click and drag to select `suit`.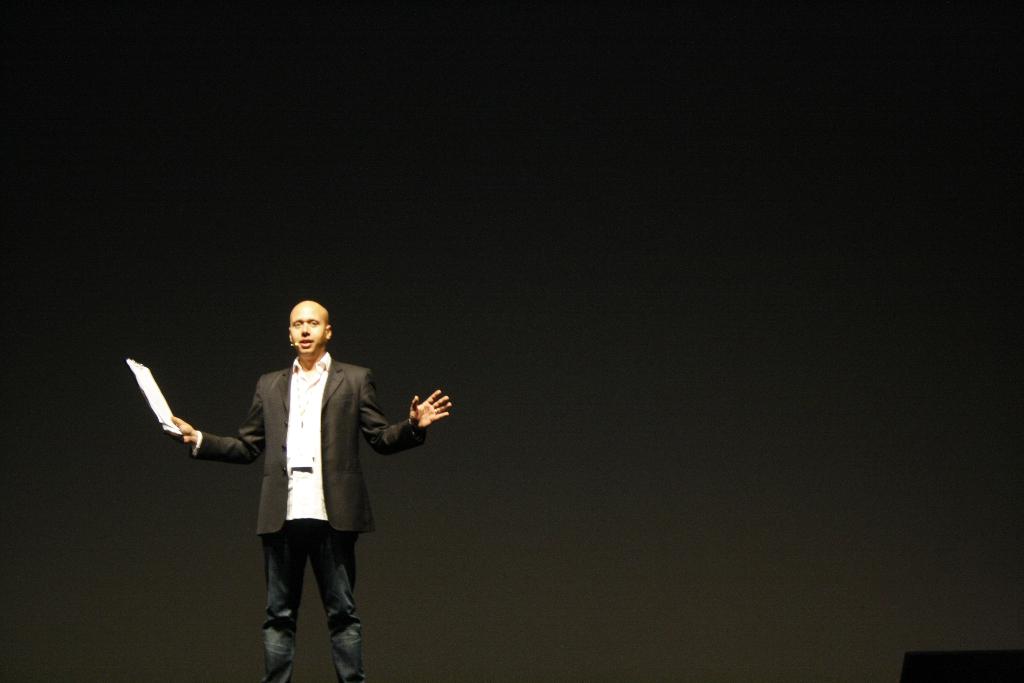
Selection: box=[188, 349, 435, 532].
